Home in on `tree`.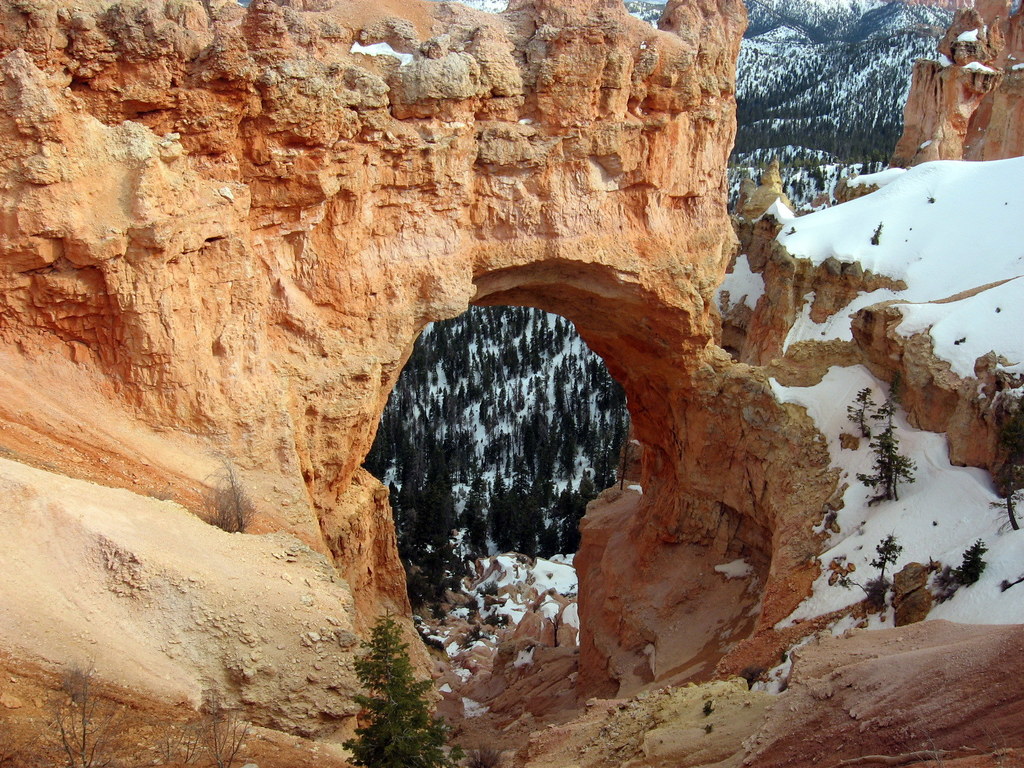
Homed in at box=[204, 696, 254, 767].
